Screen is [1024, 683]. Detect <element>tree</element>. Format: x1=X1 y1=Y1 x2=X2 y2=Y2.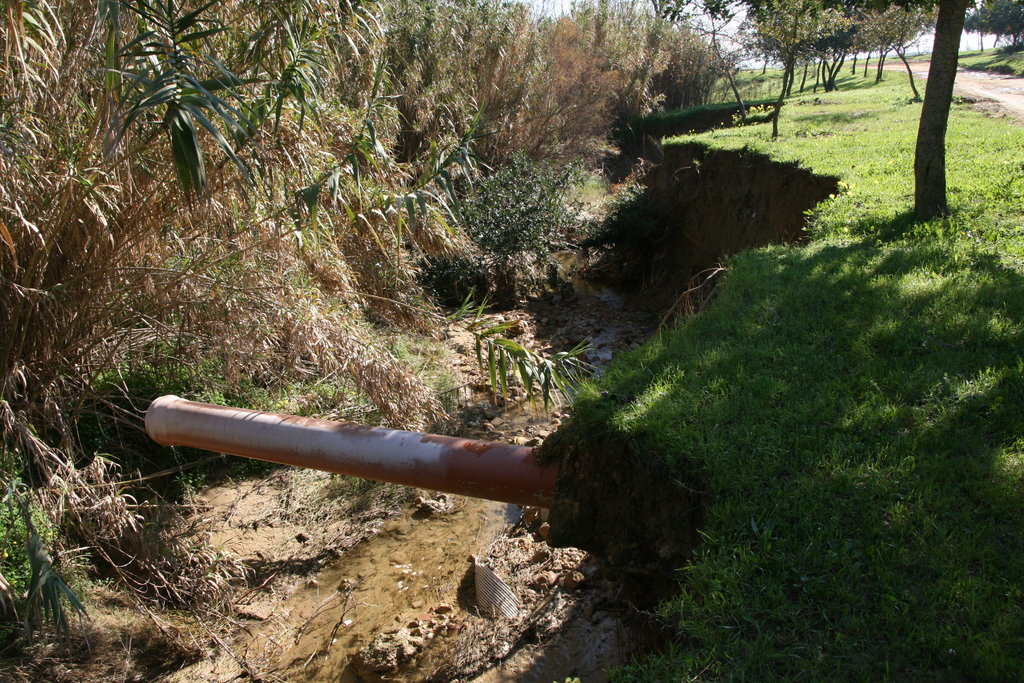
x1=913 y1=0 x2=977 y2=224.
